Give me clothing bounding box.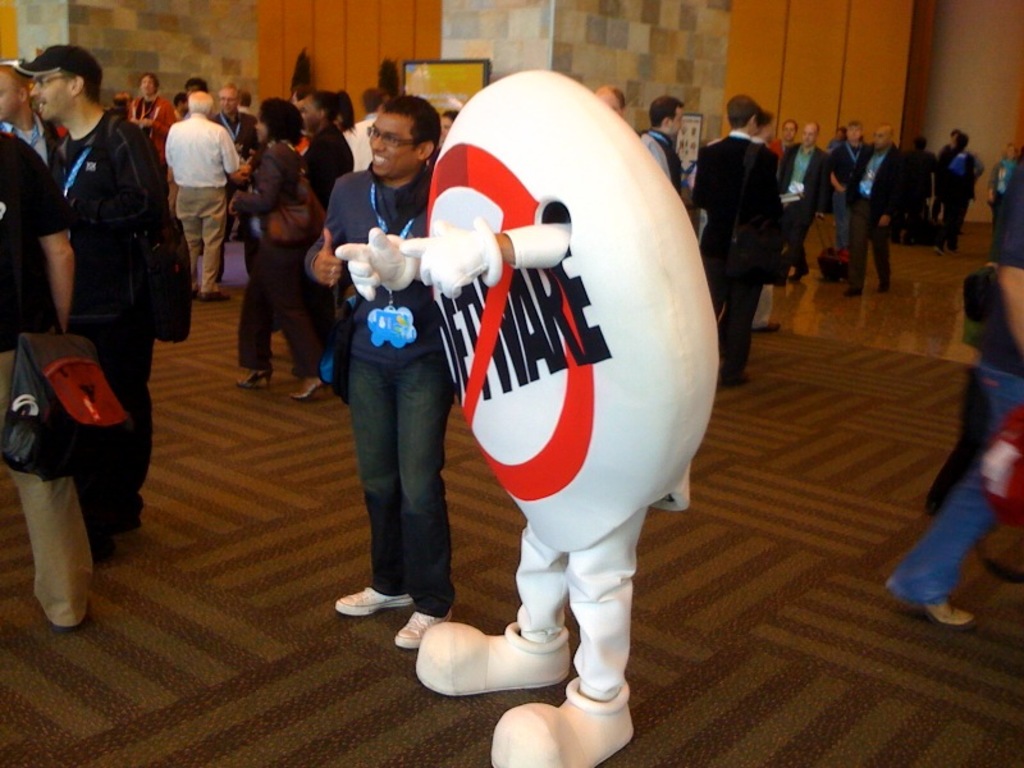
bbox=(827, 132, 865, 239).
